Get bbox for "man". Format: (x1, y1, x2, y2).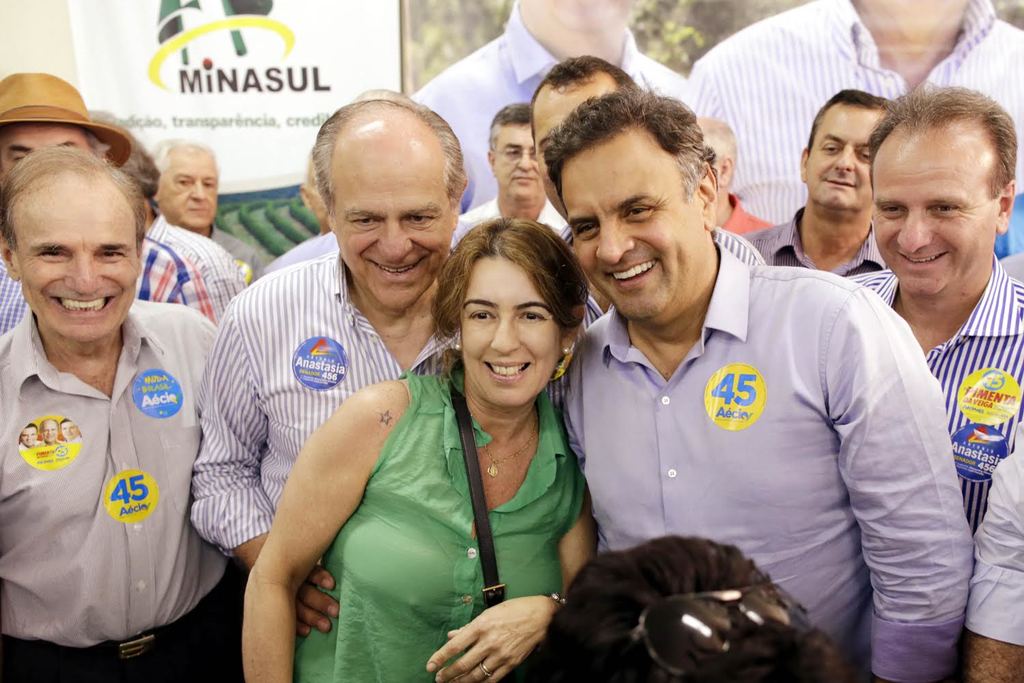
(686, 0, 1023, 223).
